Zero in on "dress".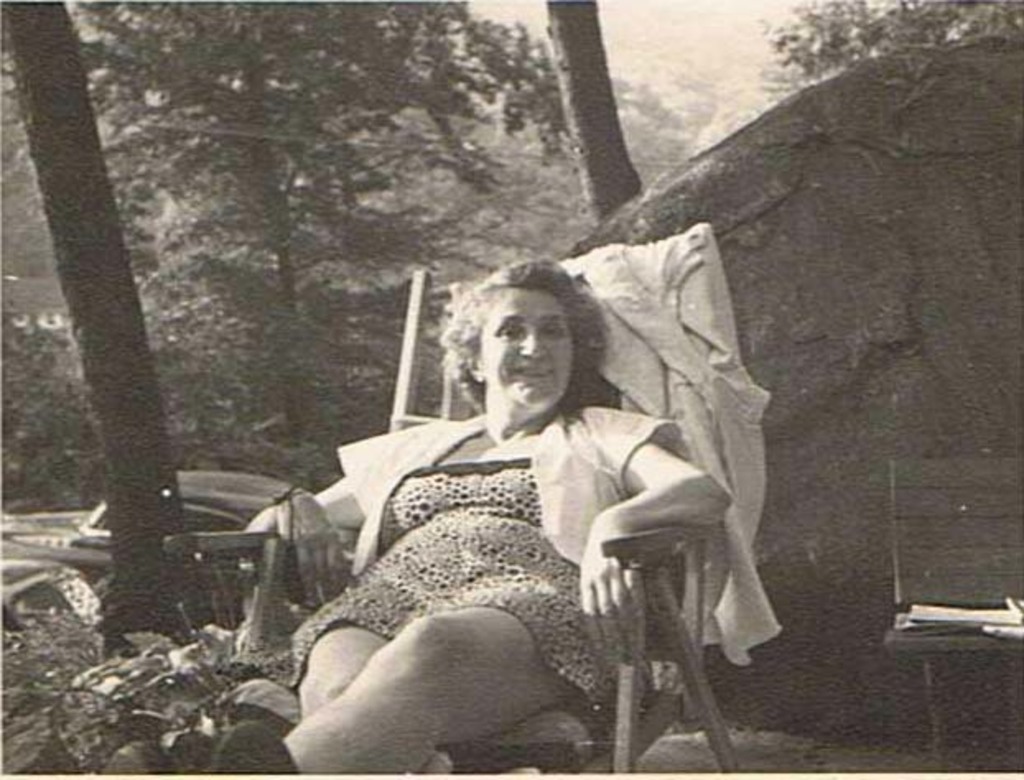
Zeroed in: [334, 408, 688, 571].
